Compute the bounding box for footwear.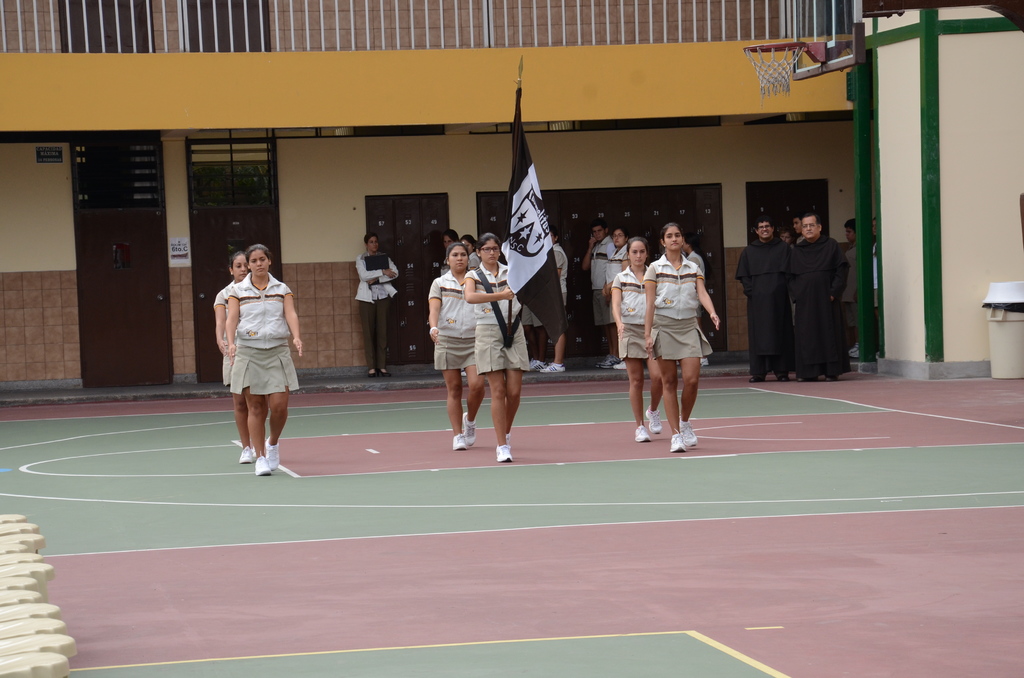
464/409/476/441.
